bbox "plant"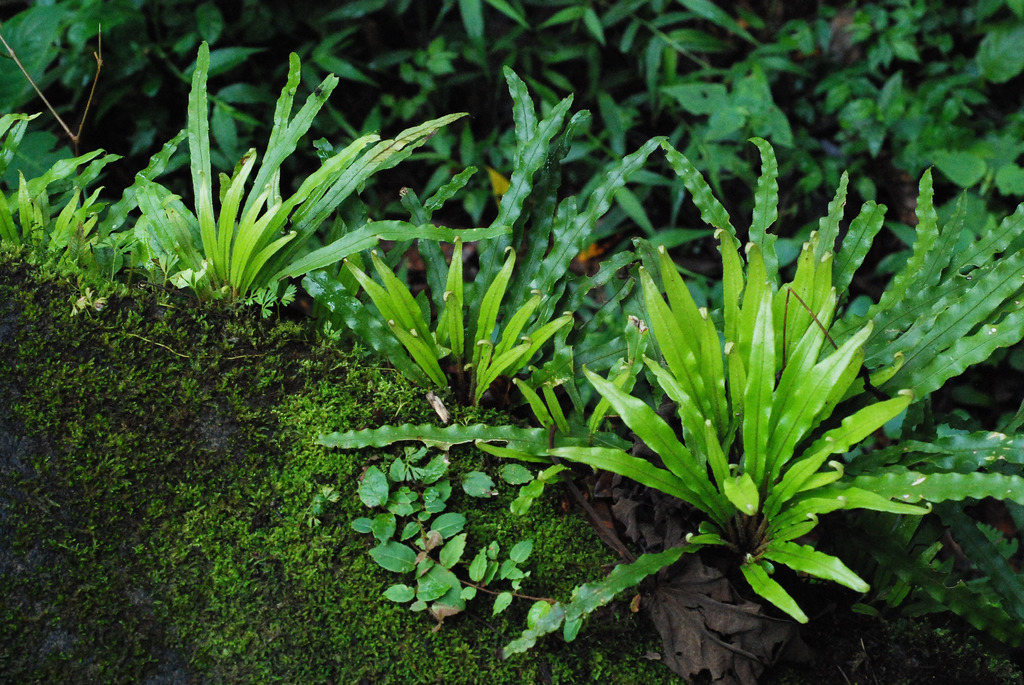
[0,100,191,295]
